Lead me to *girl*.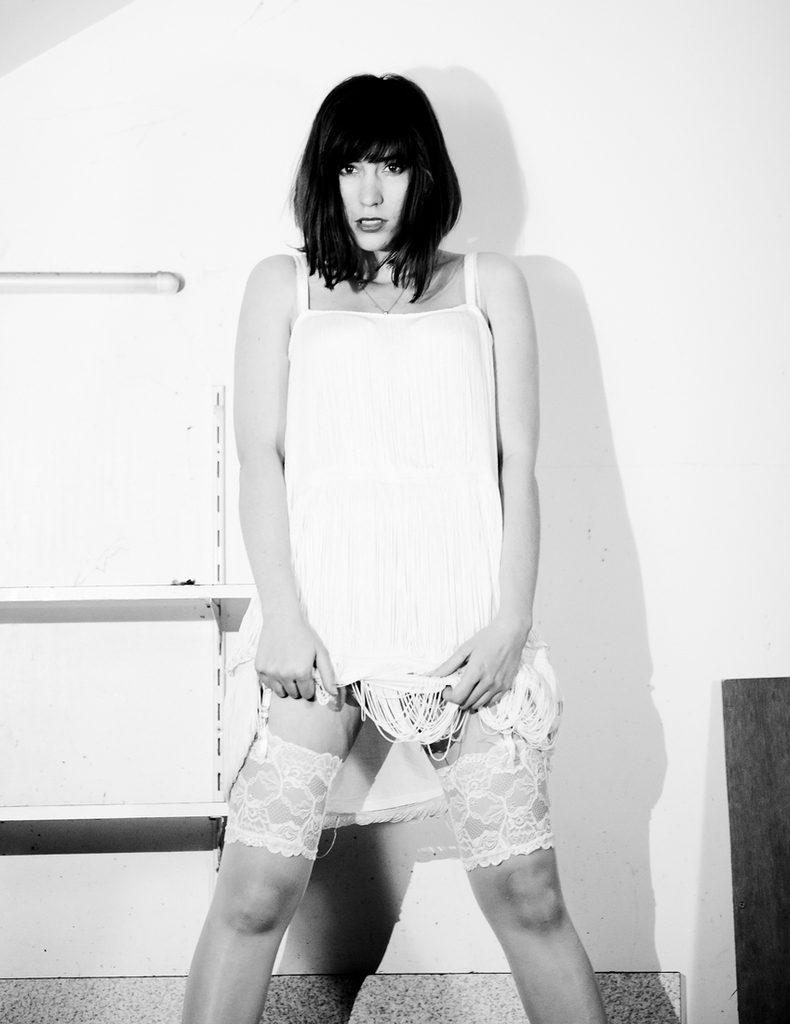
Lead to <region>175, 67, 604, 1023</region>.
